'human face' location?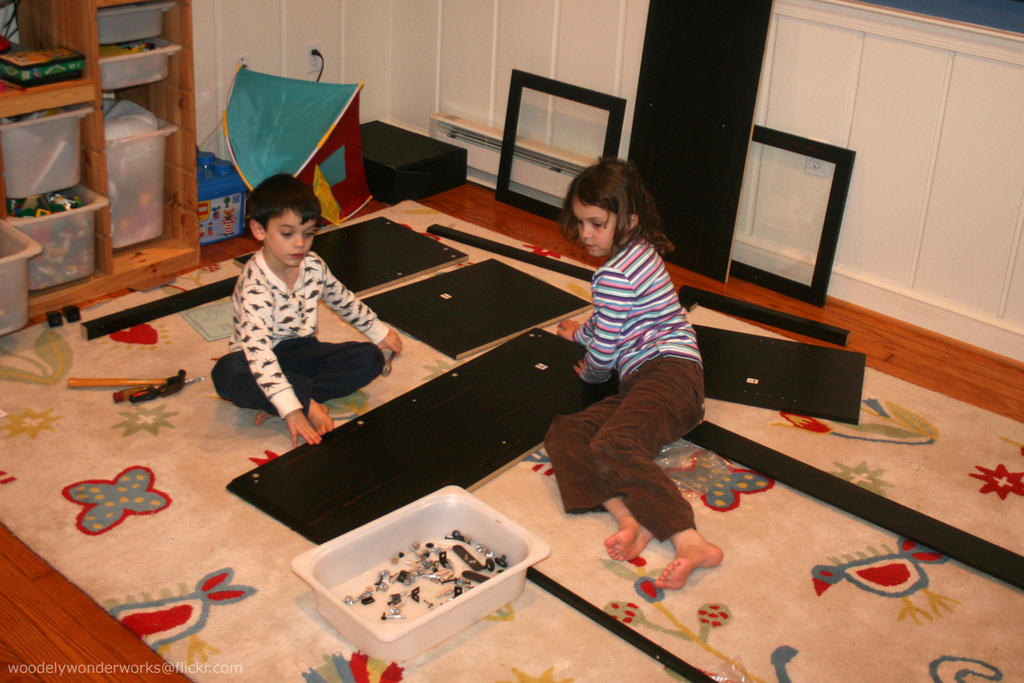
<box>265,207,317,265</box>
